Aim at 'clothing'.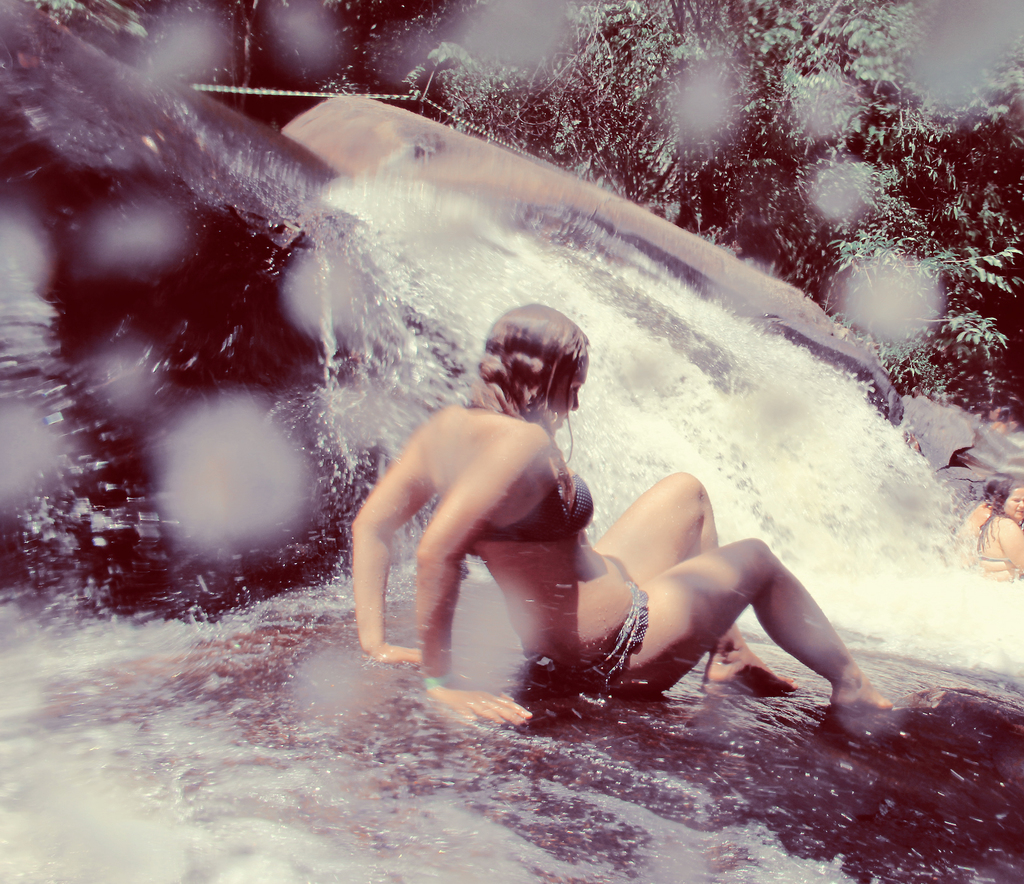
Aimed at 974/511/1011/563.
